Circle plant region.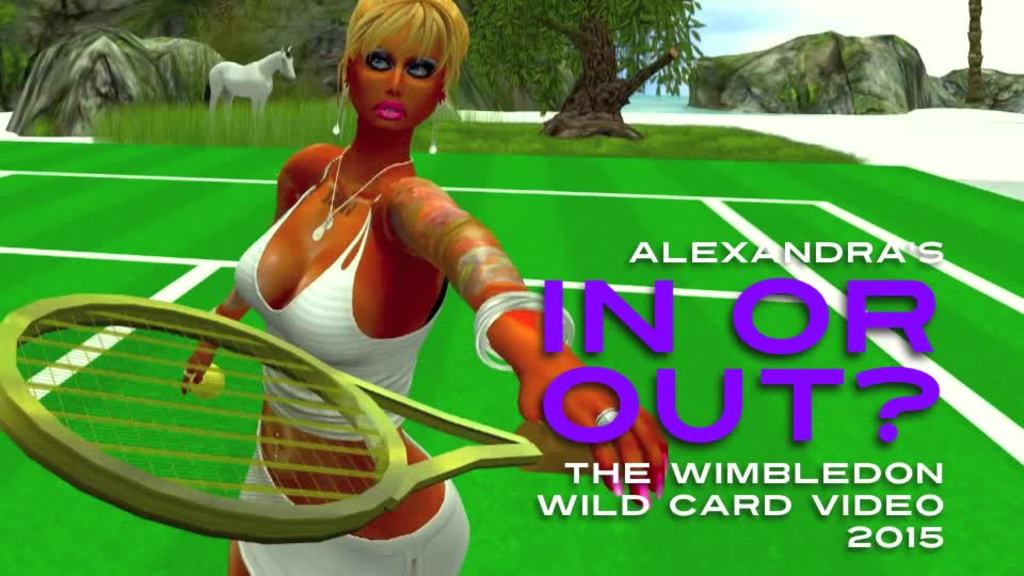
Region: <region>0, 0, 361, 117</region>.
